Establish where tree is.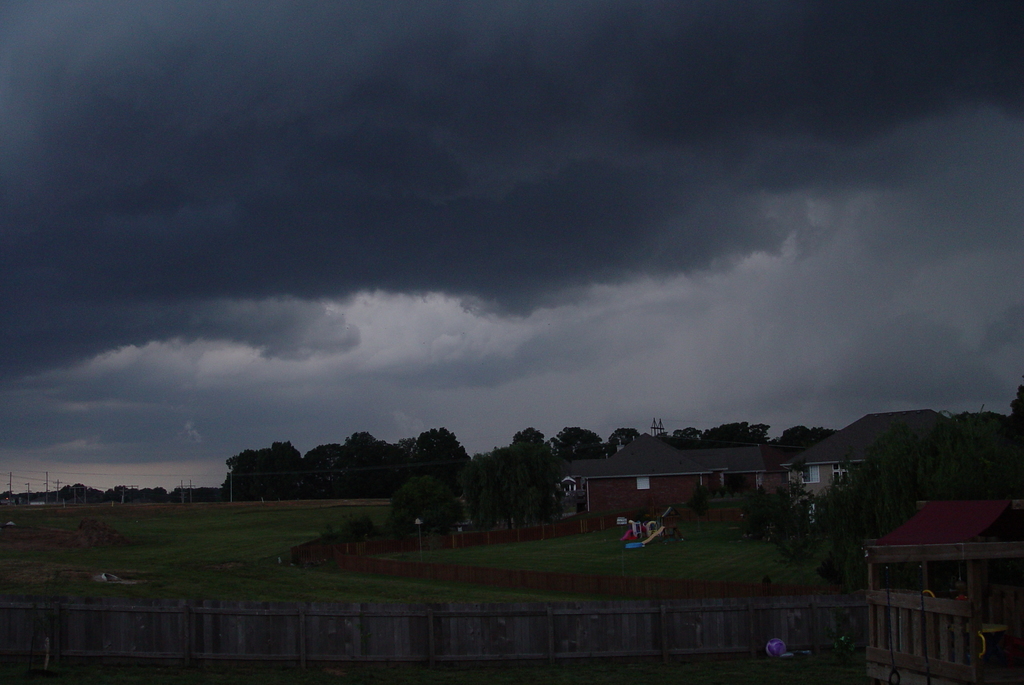
Established at 508, 427, 548, 445.
